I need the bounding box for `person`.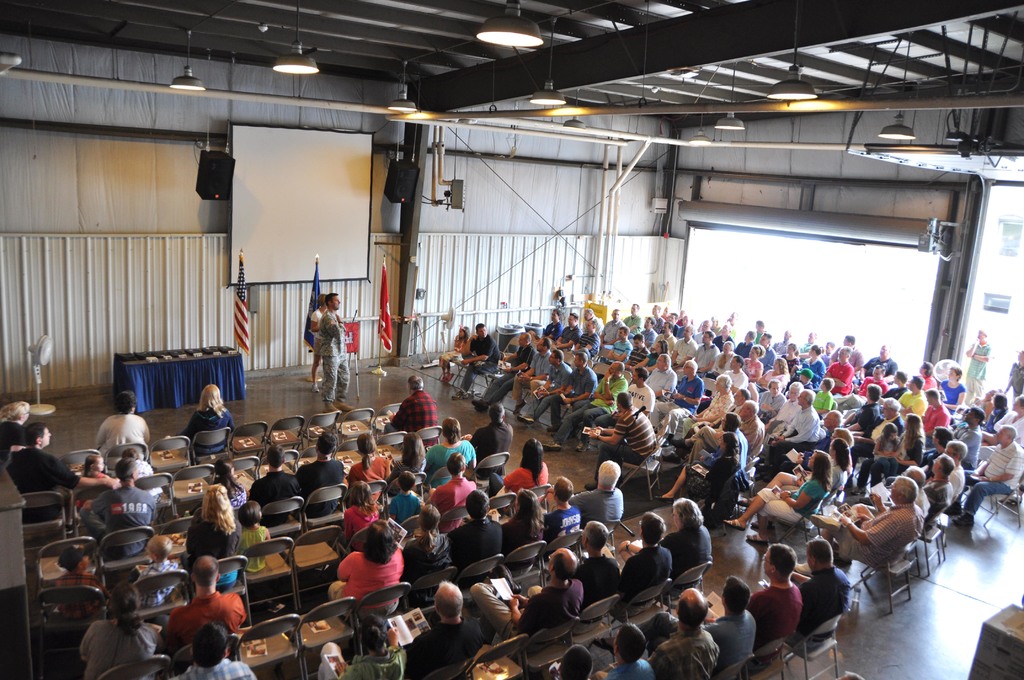
Here it is: 314:293:356:412.
